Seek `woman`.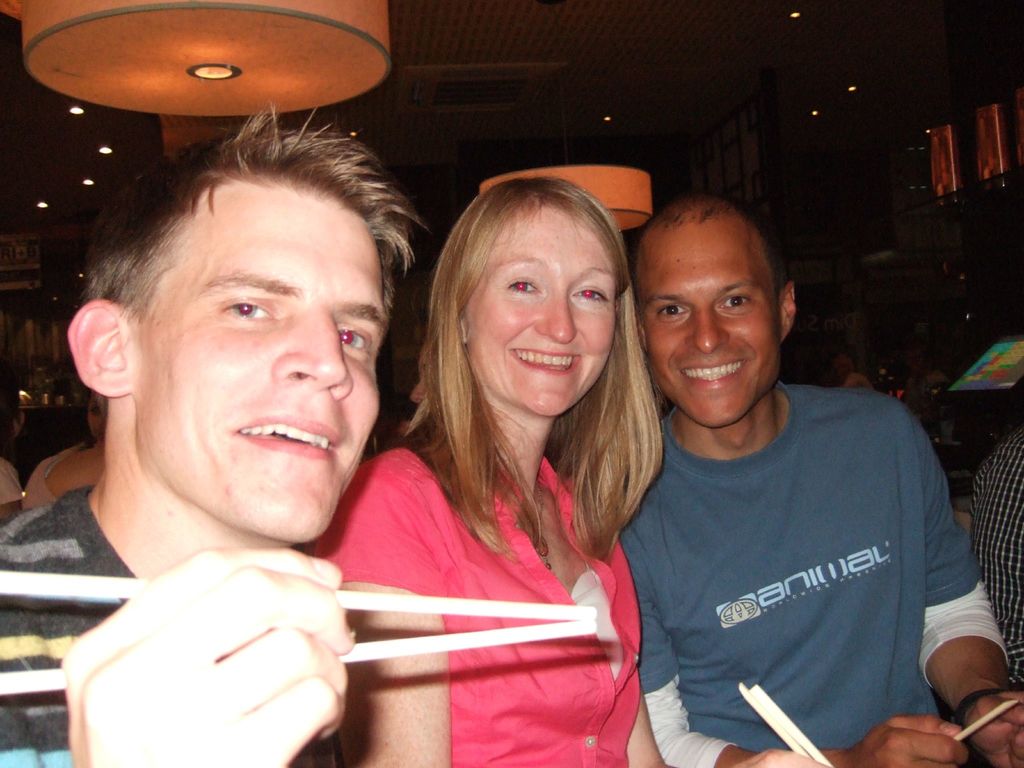
bbox=(326, 170, 681, 732).
